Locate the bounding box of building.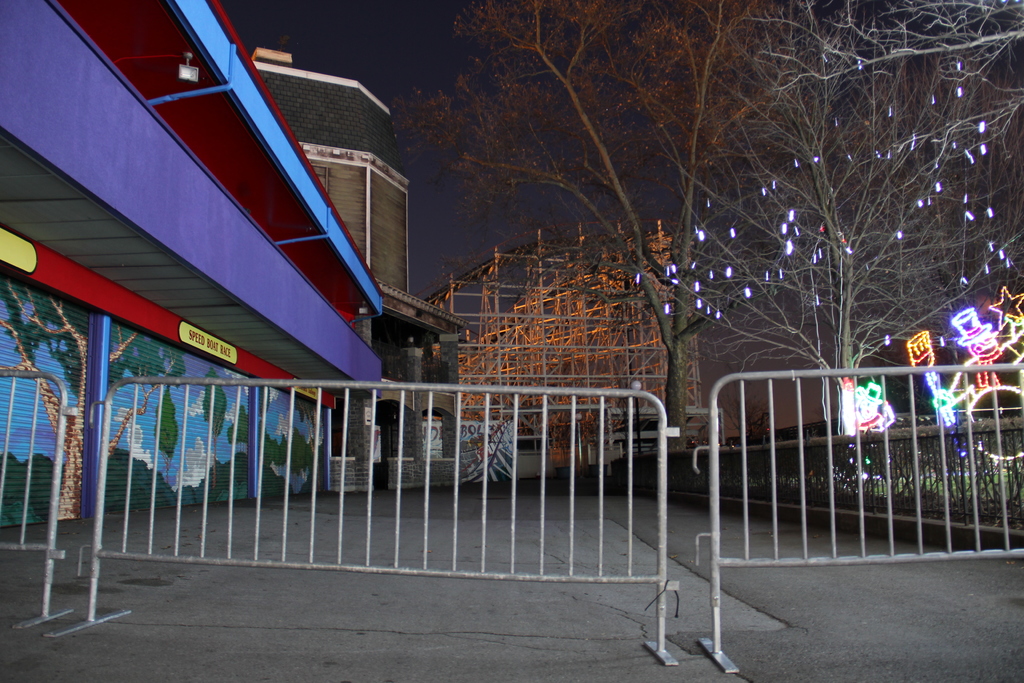
Bounding box: (left=328, top=277, right=470, bottom=492).
